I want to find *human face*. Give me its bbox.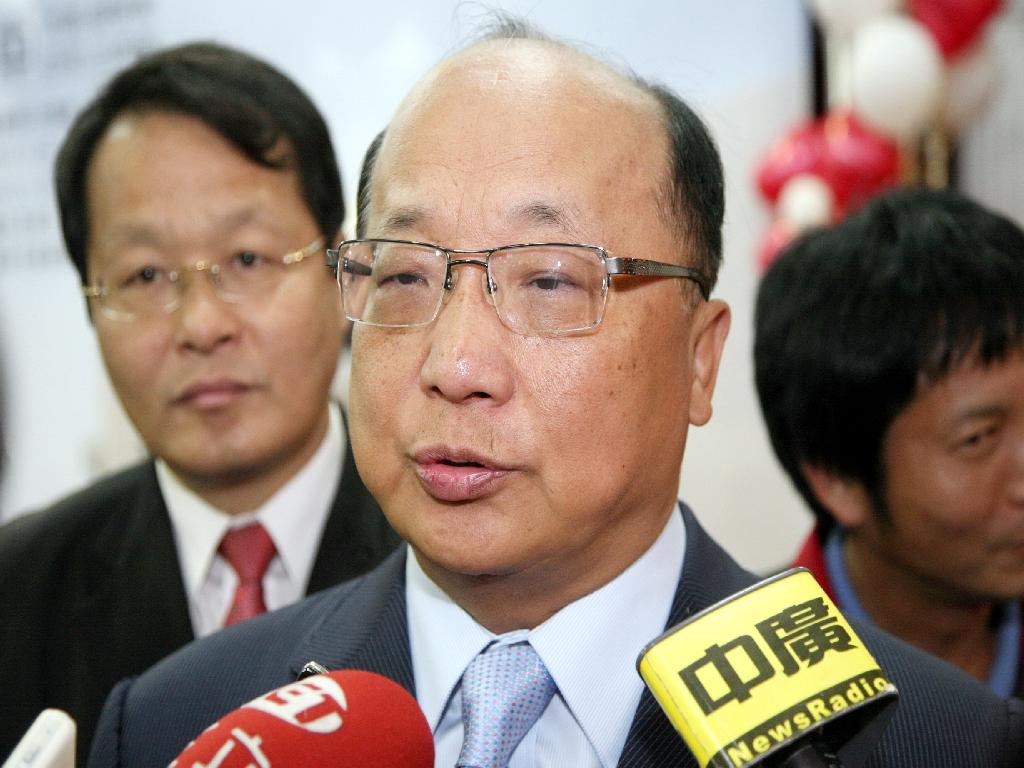
(89,128,337,476).
